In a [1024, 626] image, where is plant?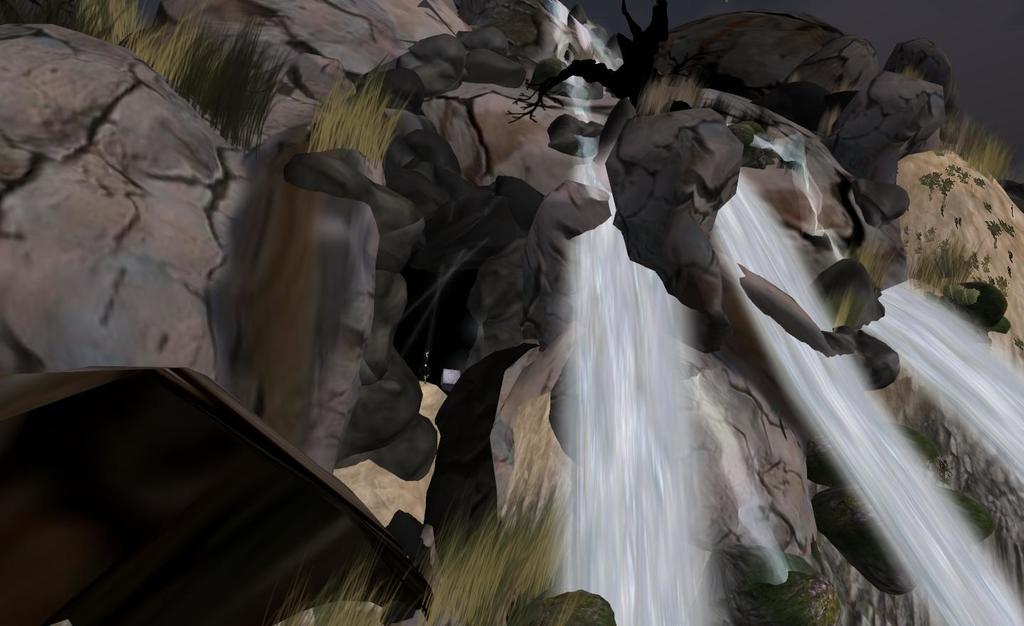
<box>912,231,991,295</box>.
